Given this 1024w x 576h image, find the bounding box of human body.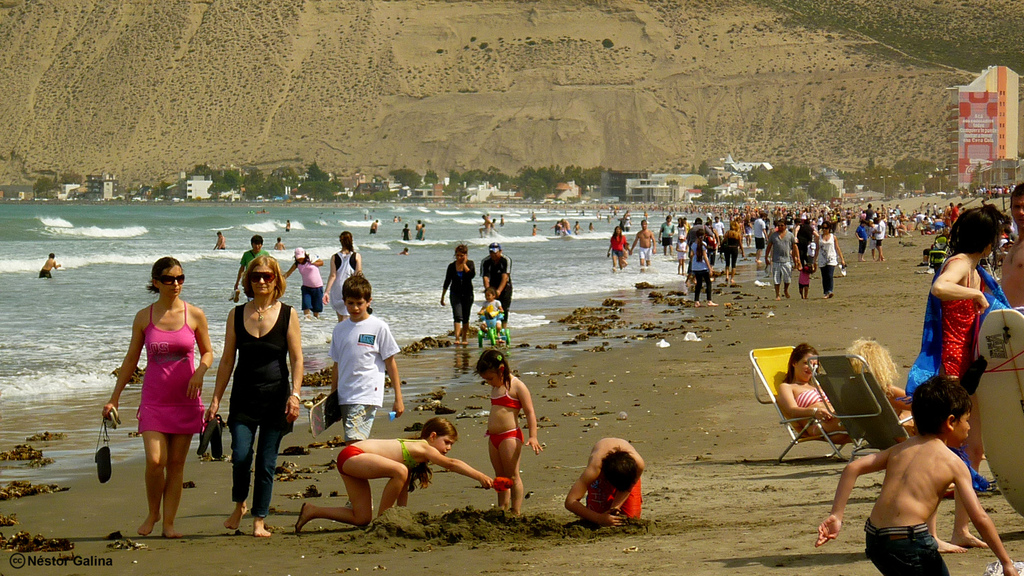
935/216/944/232.
